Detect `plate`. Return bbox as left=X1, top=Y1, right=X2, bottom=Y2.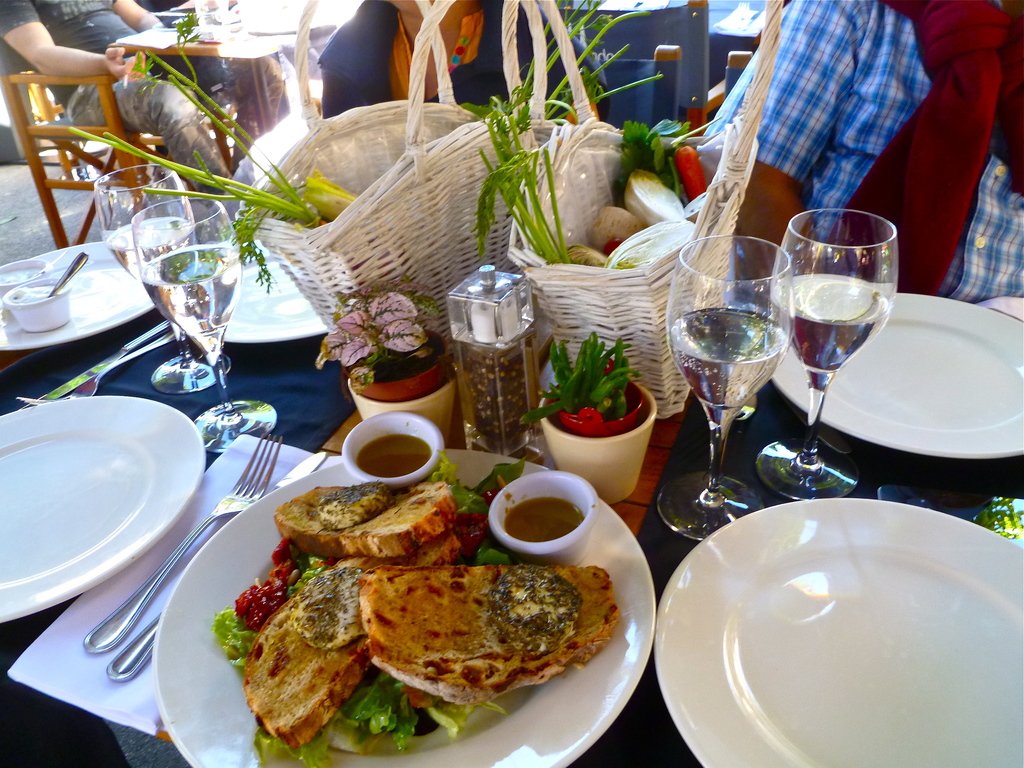
left=177, top=228, right=335, bottom=344.
